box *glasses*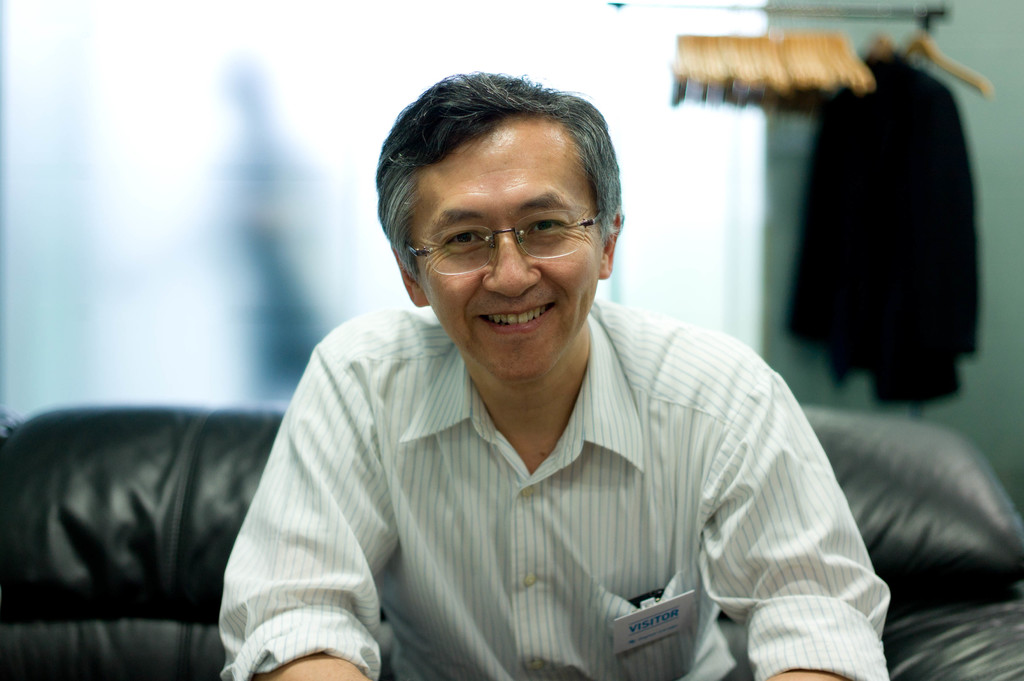
[406,209,607,277]
